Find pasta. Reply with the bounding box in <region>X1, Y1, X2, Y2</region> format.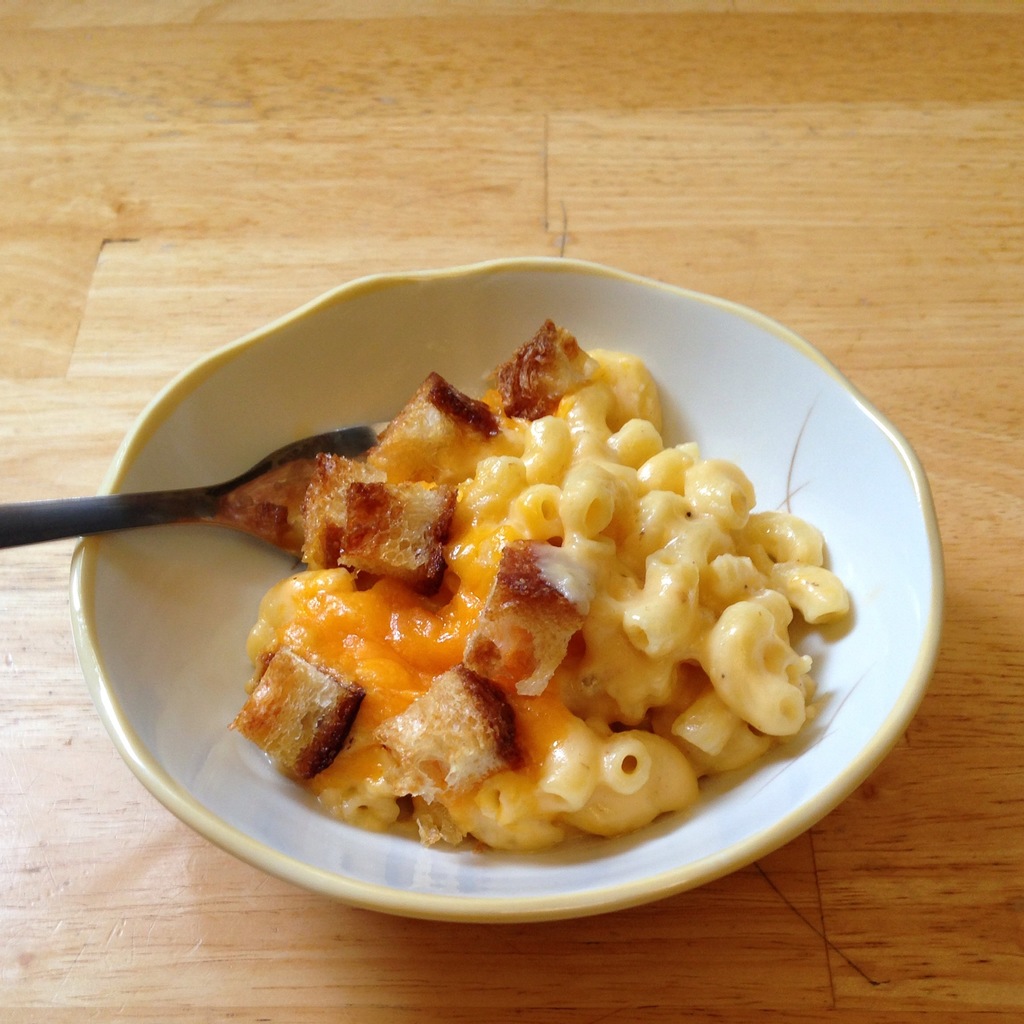
<region>176, 324, 852, 879</region>.
